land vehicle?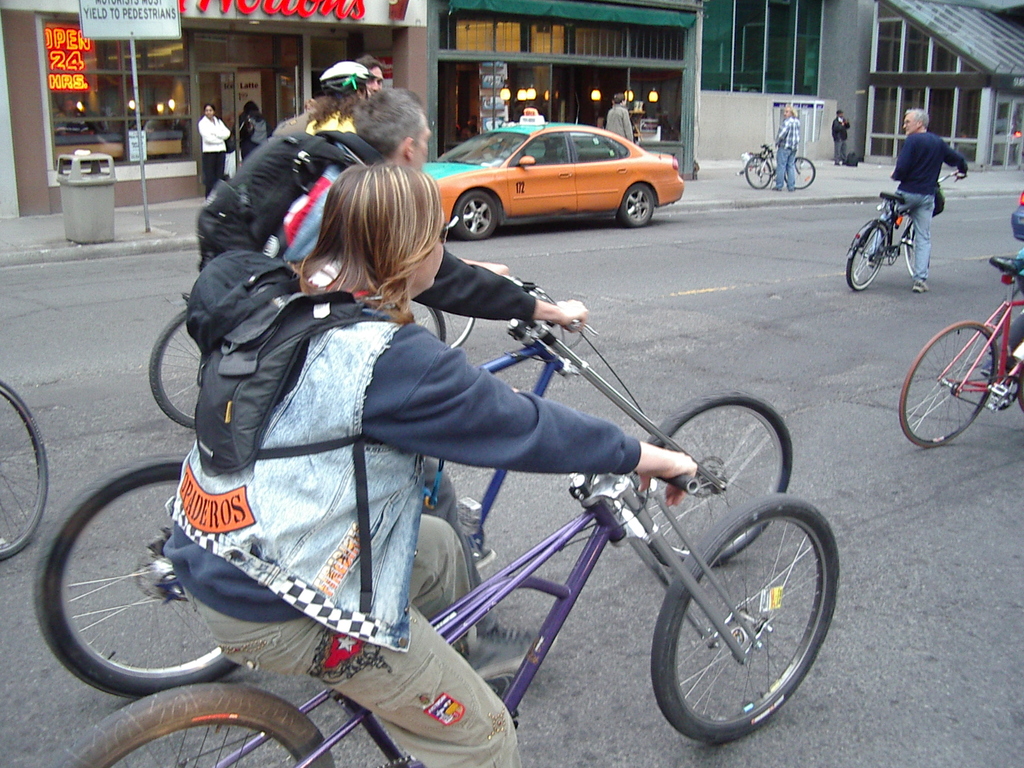
150/288/480/433
